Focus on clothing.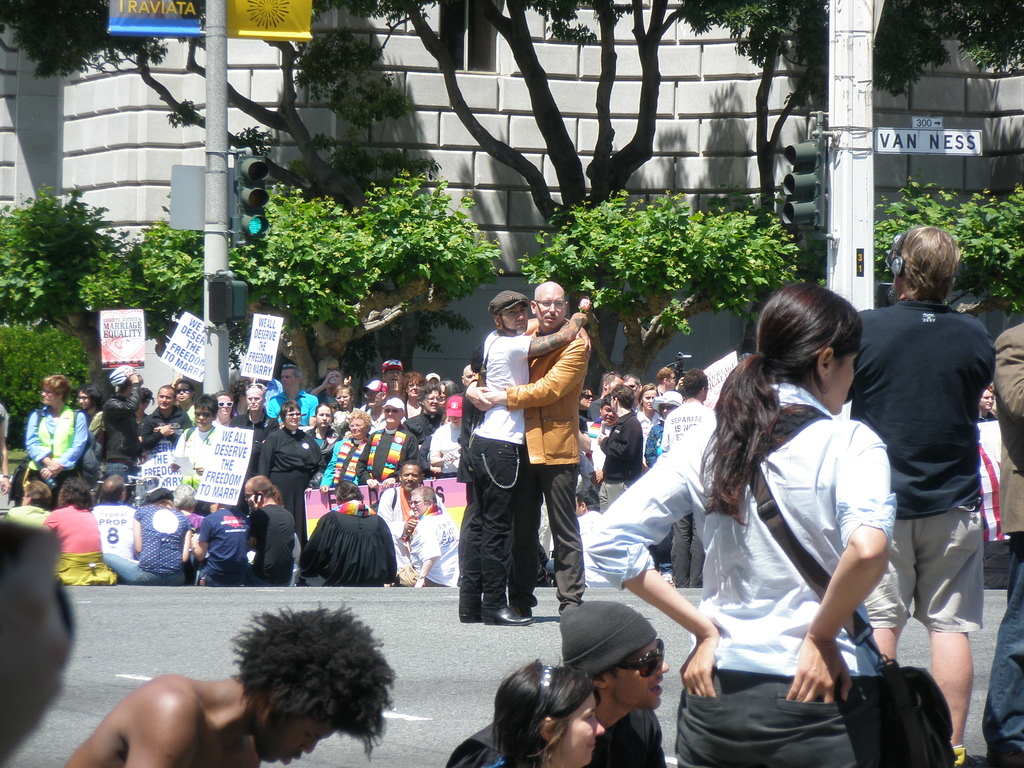
Focused at x1=0 y1=399 x2=12 y2=444.
